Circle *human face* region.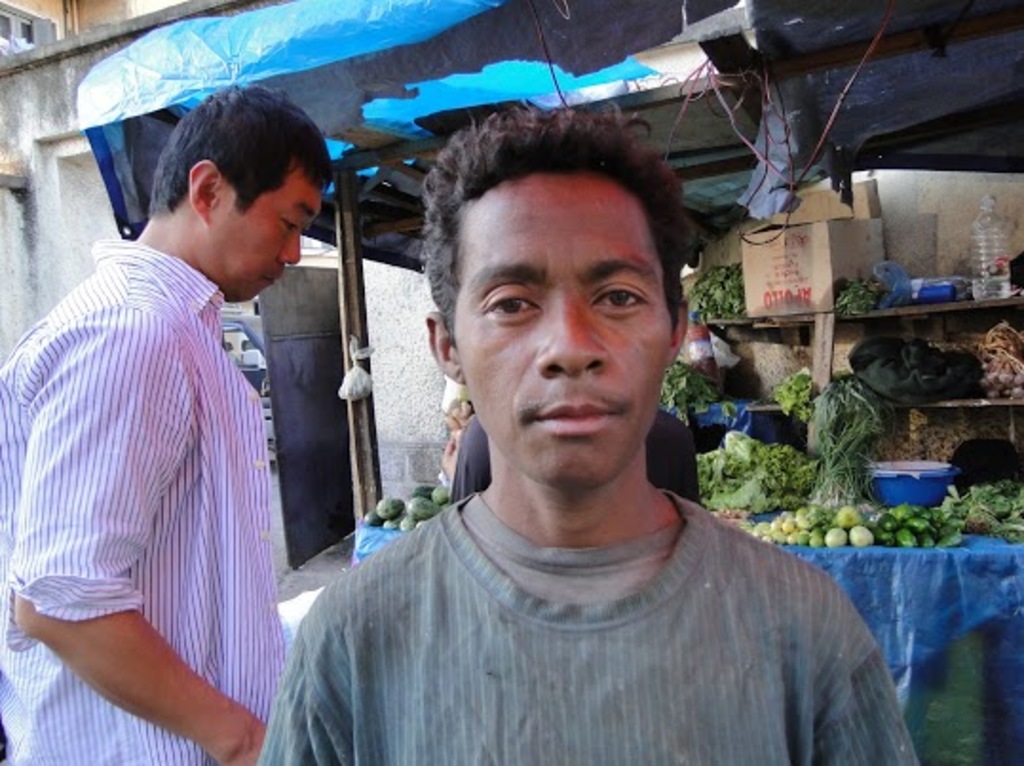
Region: BBox(218, 173, 327, 304).
